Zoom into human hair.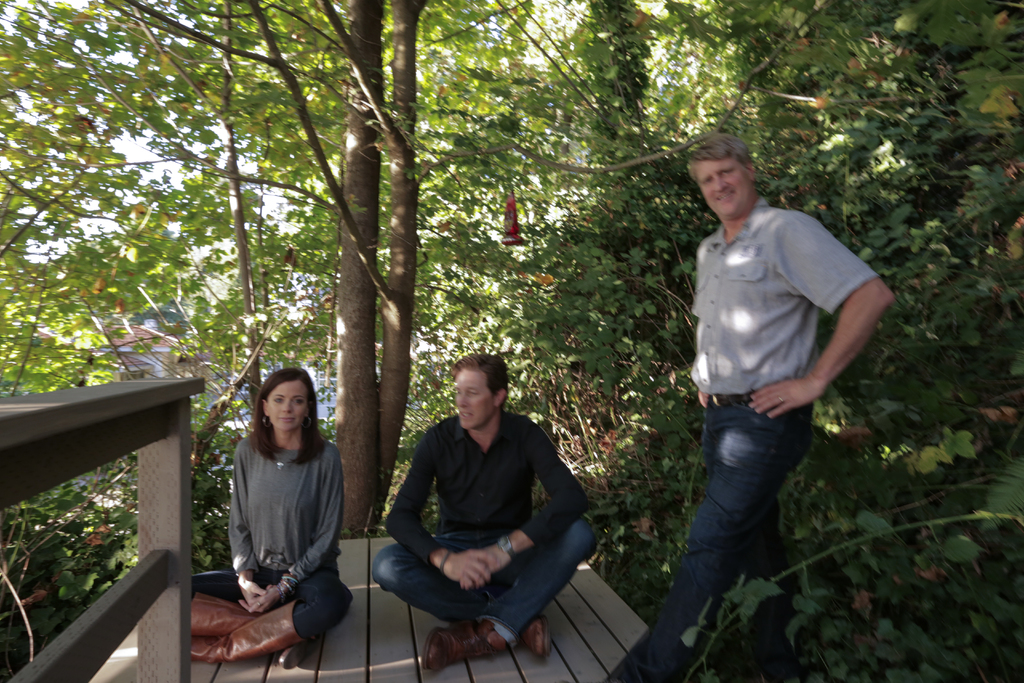
Zoom target: [689, 134, 755, 168].
